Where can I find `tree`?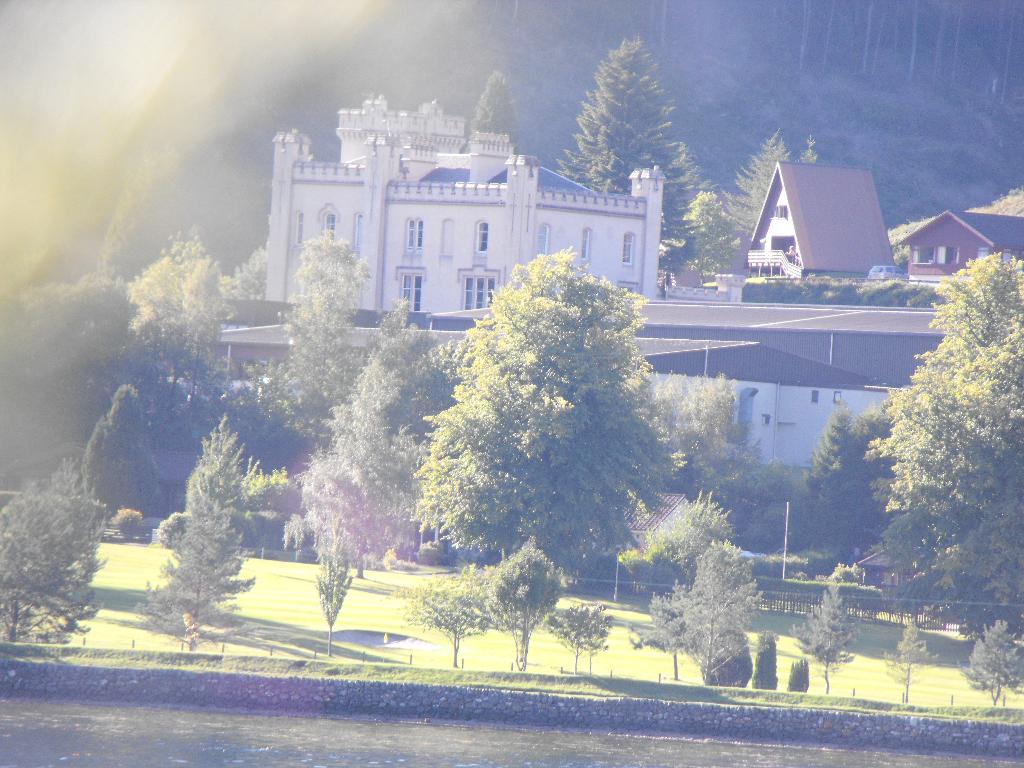
You can find it at locate(723, 129, 787, 241).
